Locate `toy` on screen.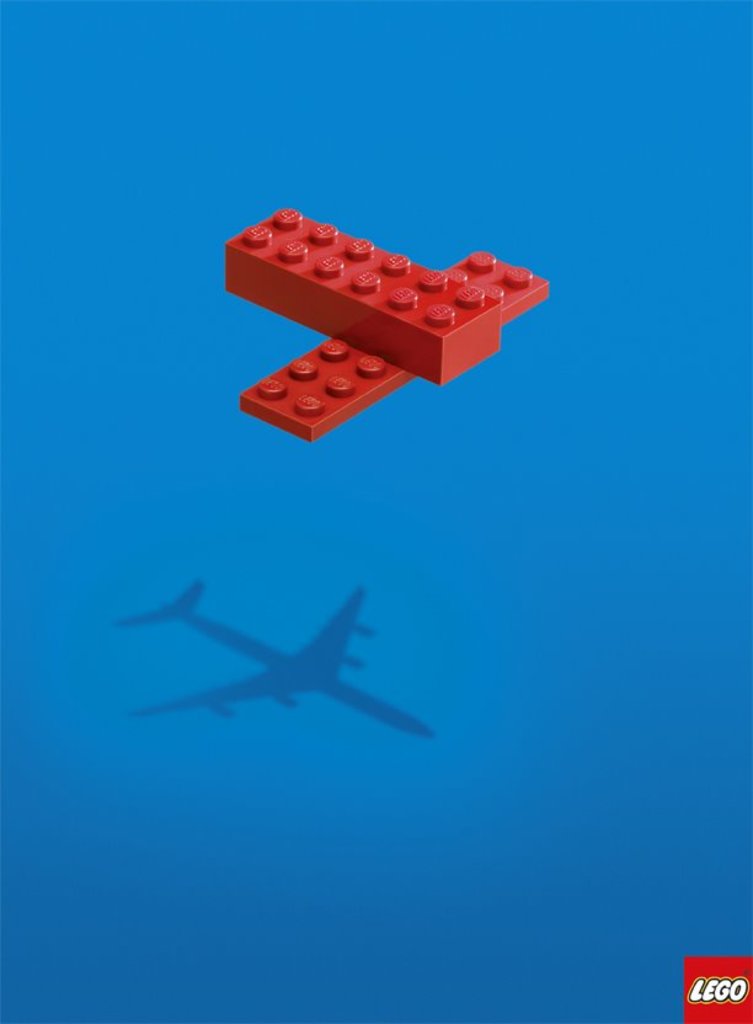
On screen at rect(221, 209, 501, 385).
